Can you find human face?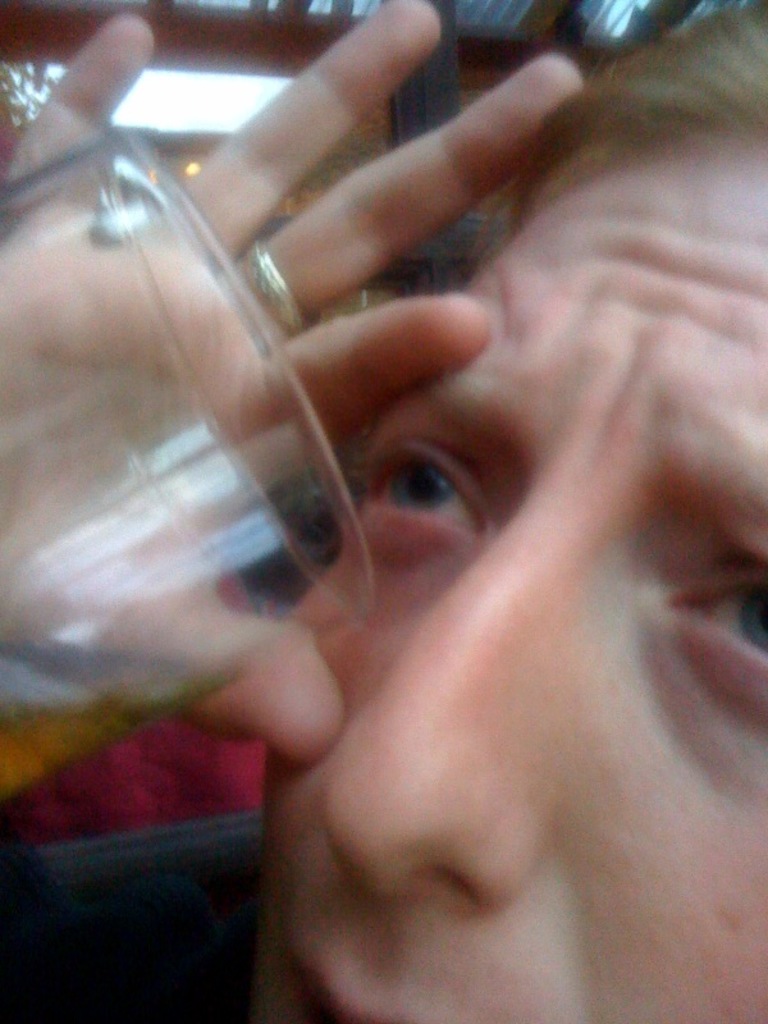
Yes, bounding box: x1=251, y1=154, x2=767, y2=1023.
